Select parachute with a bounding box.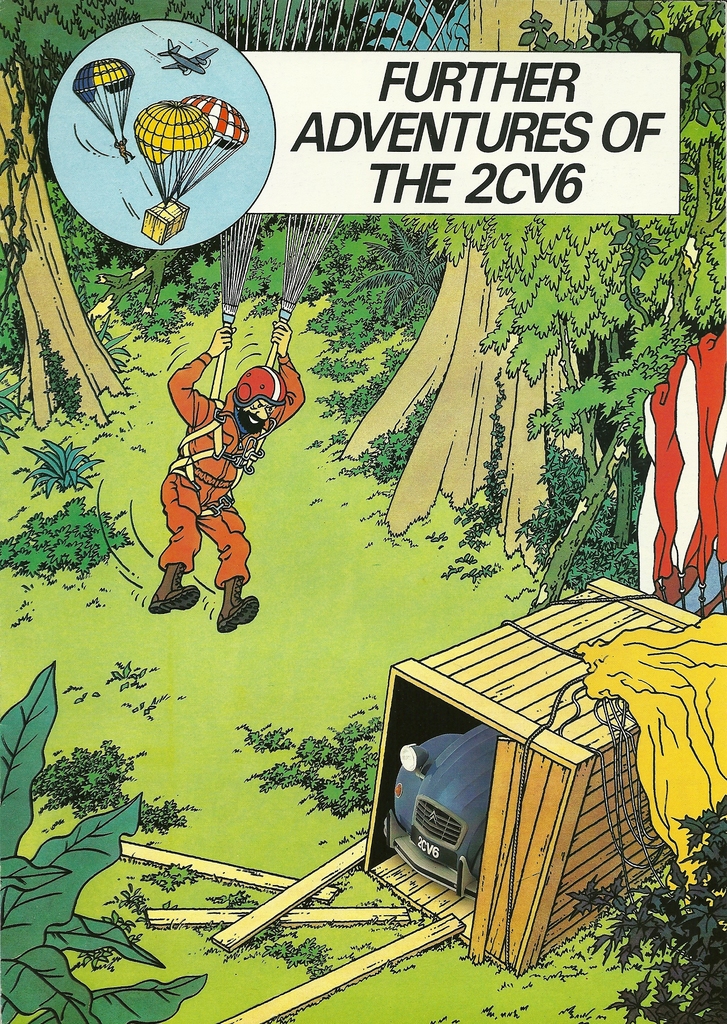
75, 57, 136, 150.
